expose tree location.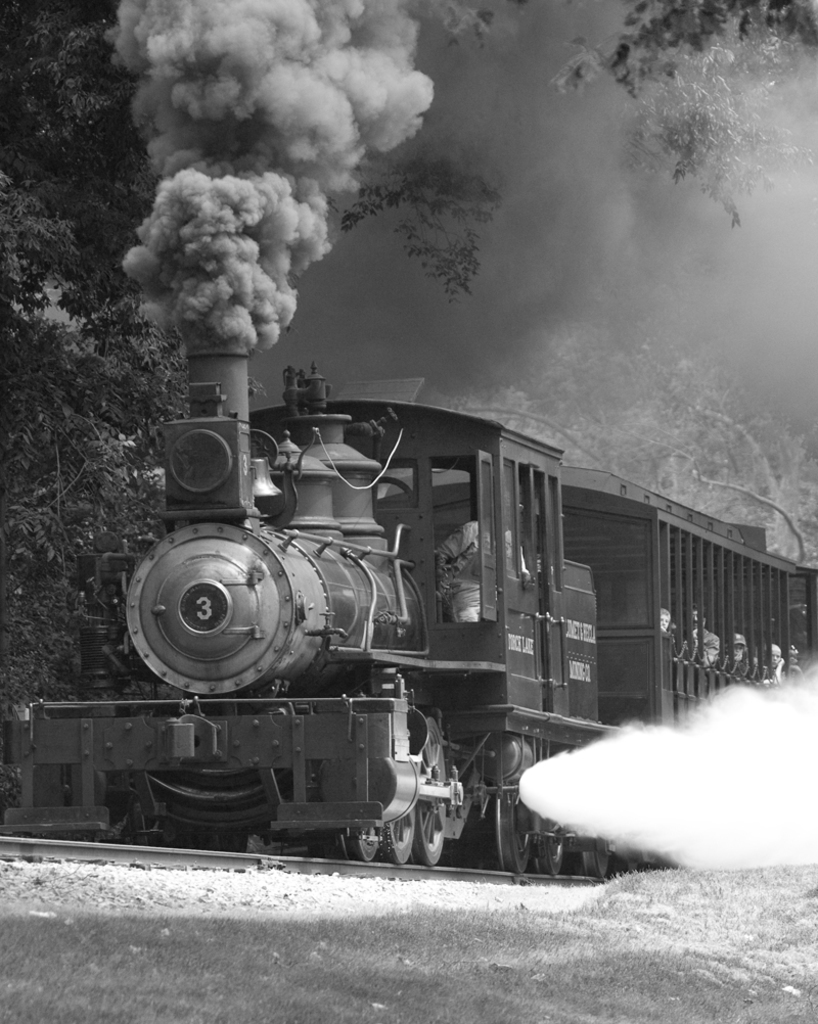
Exposed at <bbox>0, 269, 54, 421</bbox>.
